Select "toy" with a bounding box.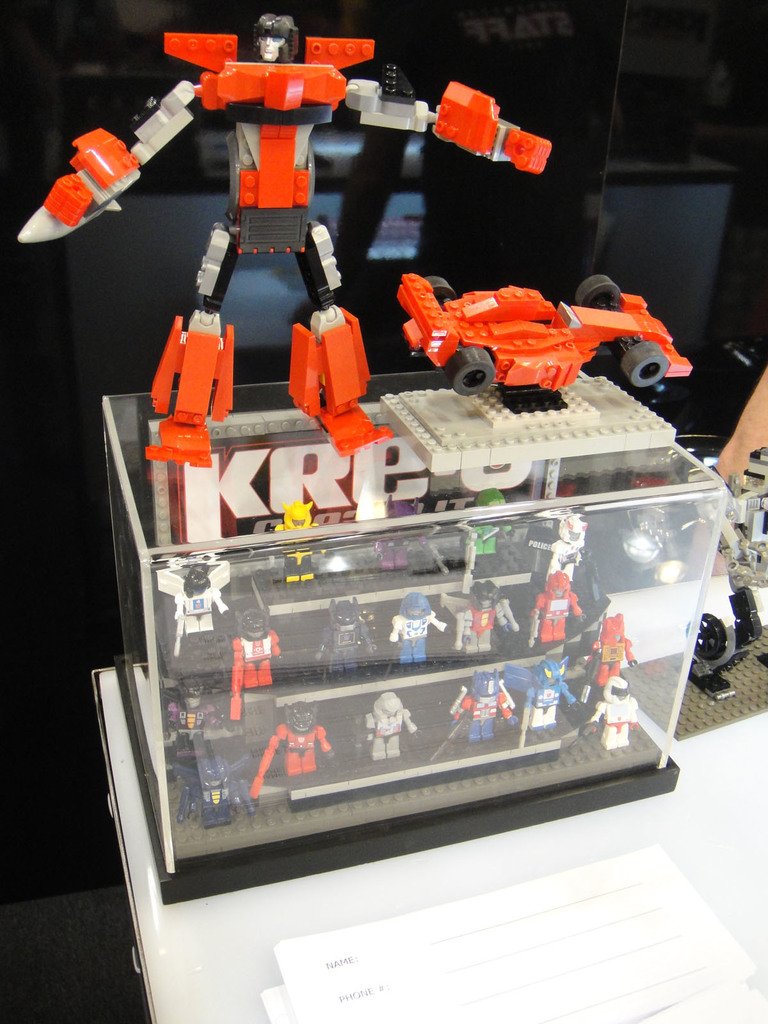
{"left": 360, "top": 355, "right": 680, "bottom": 486}.
